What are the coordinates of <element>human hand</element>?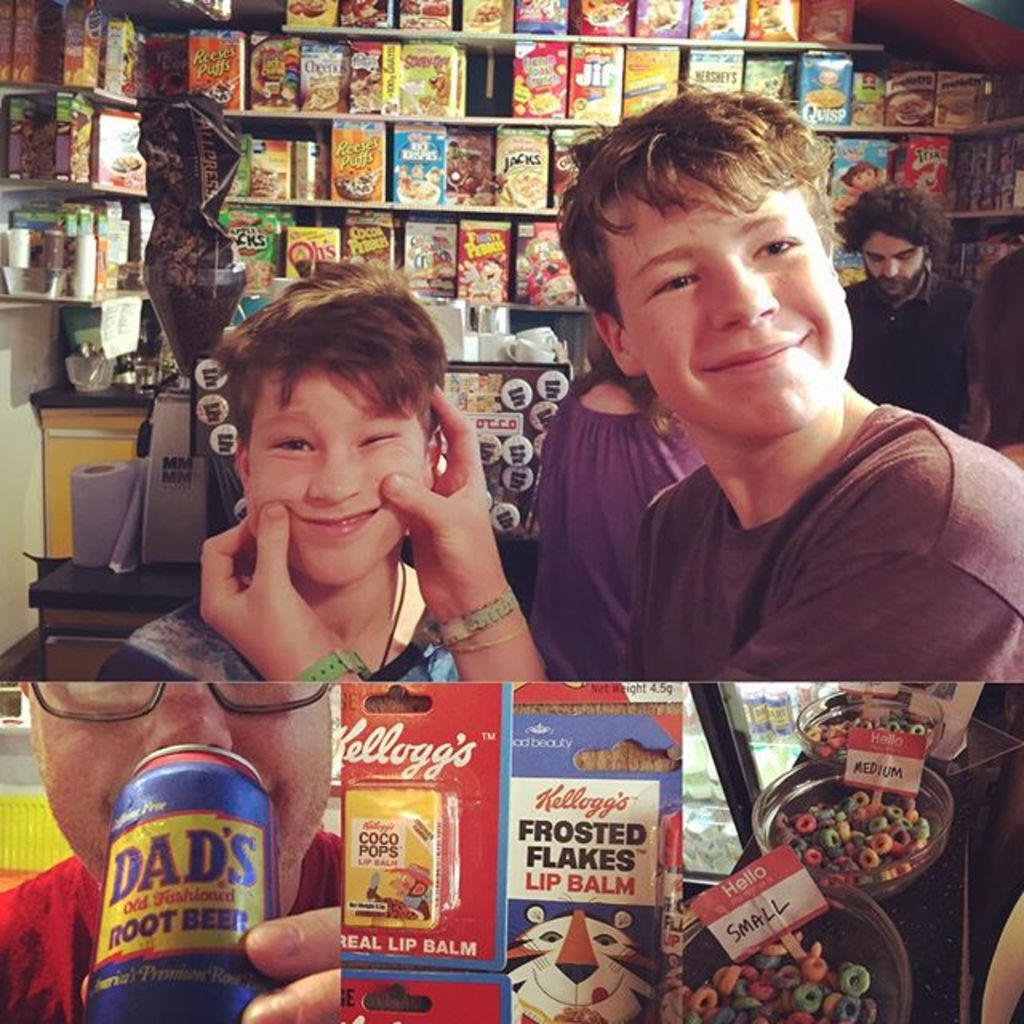
bbox=[411, 429, 507, 646].
